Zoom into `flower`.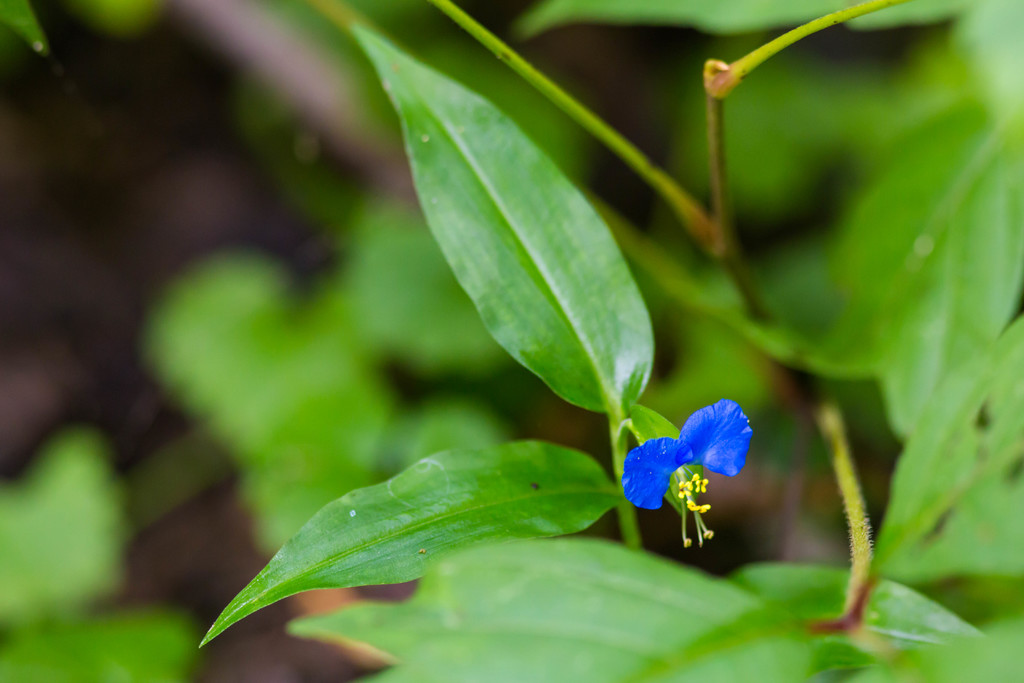
Zoom target: box(623, 394, 759, 552).
